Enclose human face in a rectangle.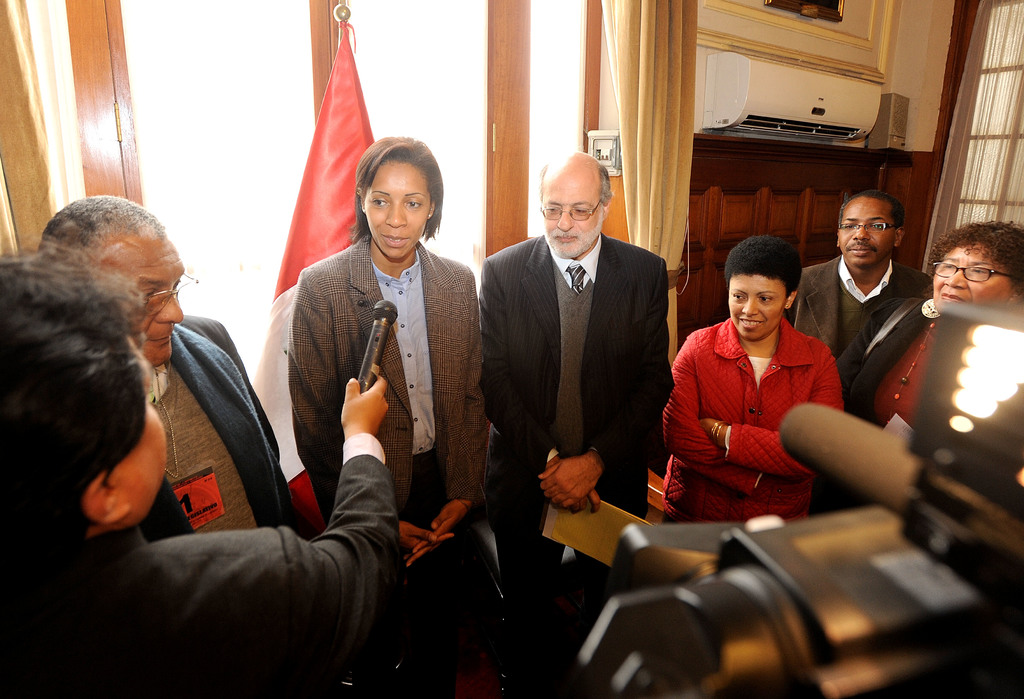
(92,233,186,368).
